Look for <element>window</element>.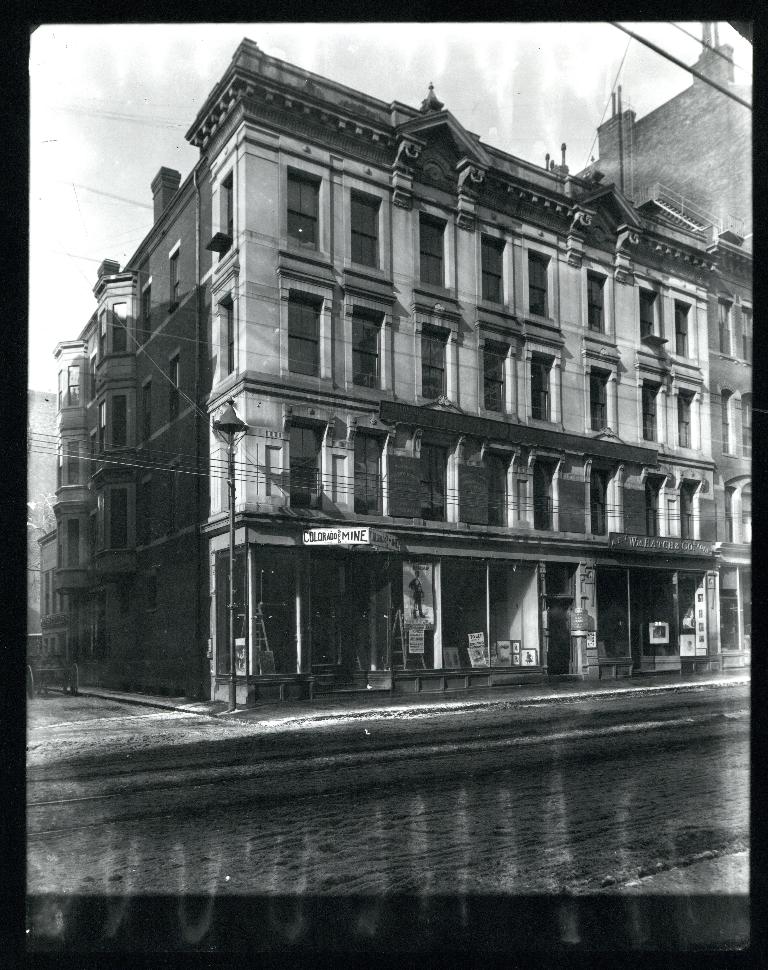
Found: box(484, 339, 511, 412).
